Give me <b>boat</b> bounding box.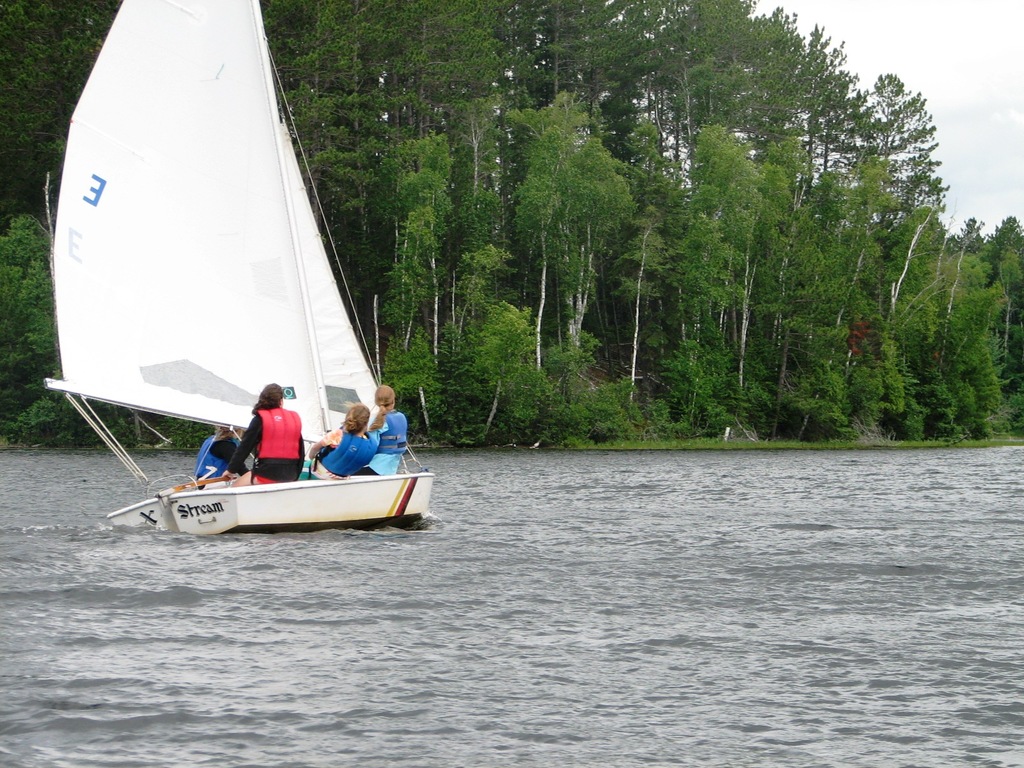
<region>43, 0, 422, 559</region>.
